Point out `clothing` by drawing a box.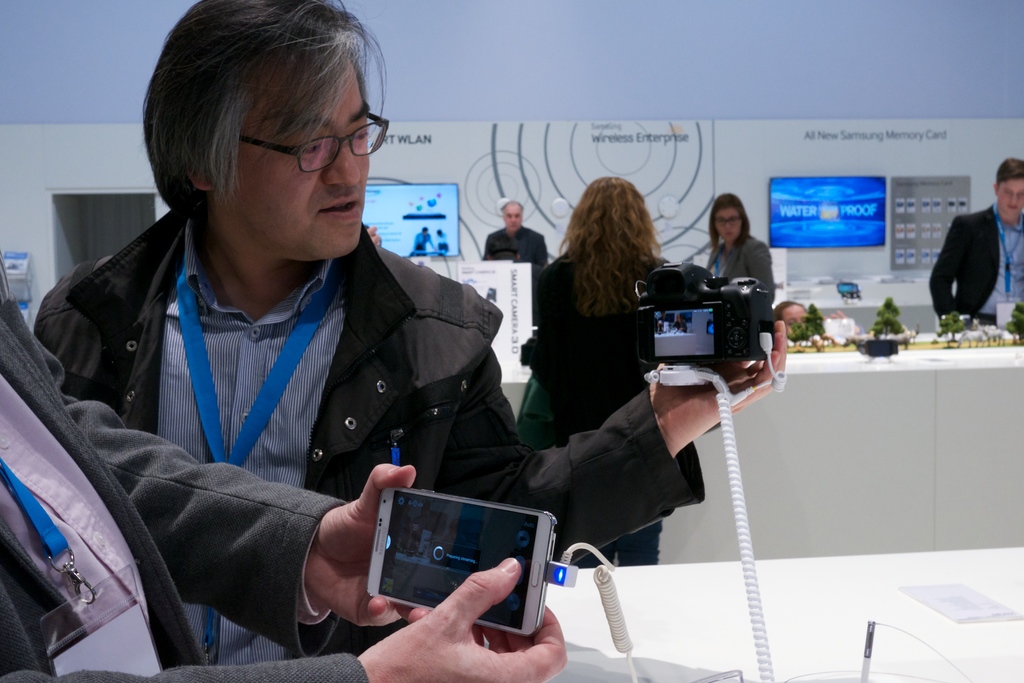
477 231 557 268.
